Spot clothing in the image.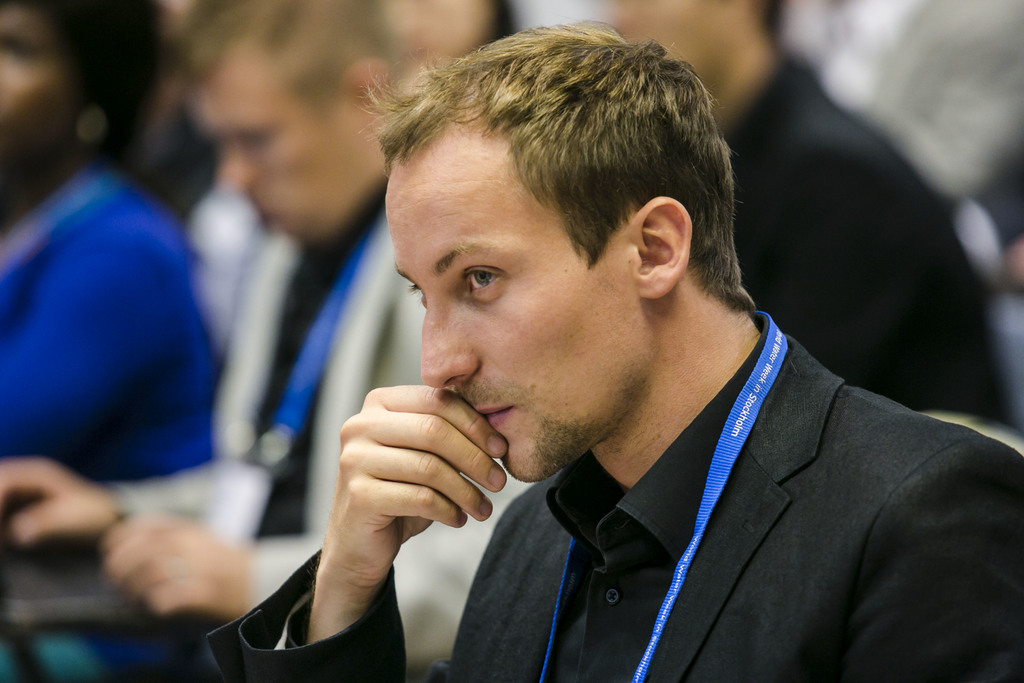
clothing found at (left=204, top=314, right=1023, bottom=682).
